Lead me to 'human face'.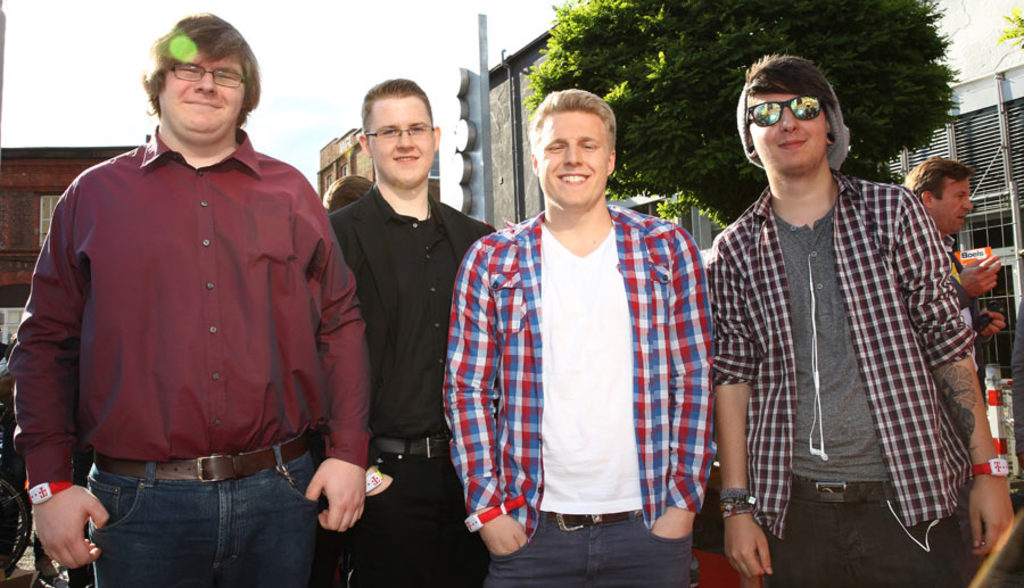
Lead to {"left": 535, "top": 109, "right": 606, "bottom": 202}.
